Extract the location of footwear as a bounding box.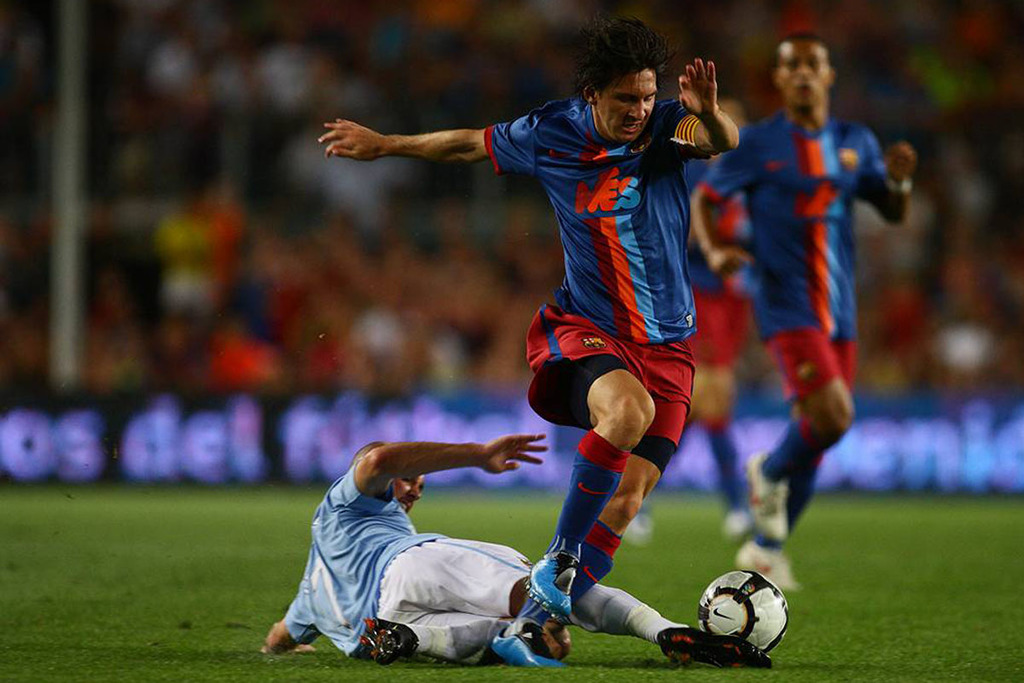
<region>497, 623, 561, 664</region>.
